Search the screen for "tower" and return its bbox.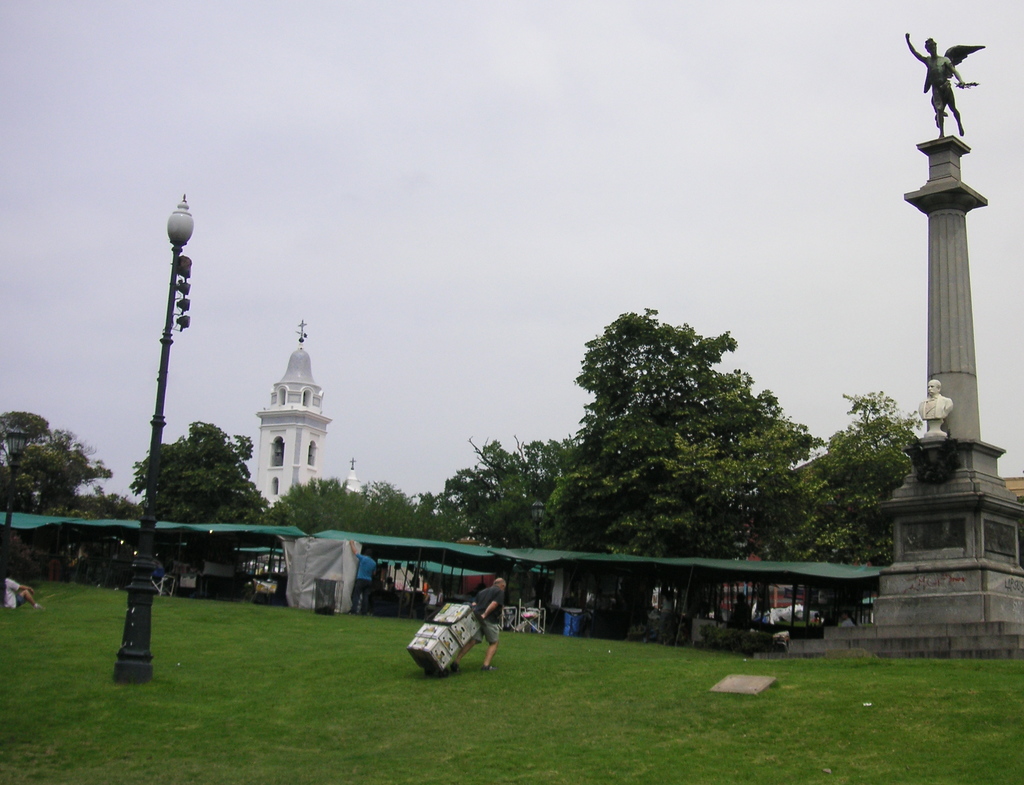
Found: [228,314,335,506].
